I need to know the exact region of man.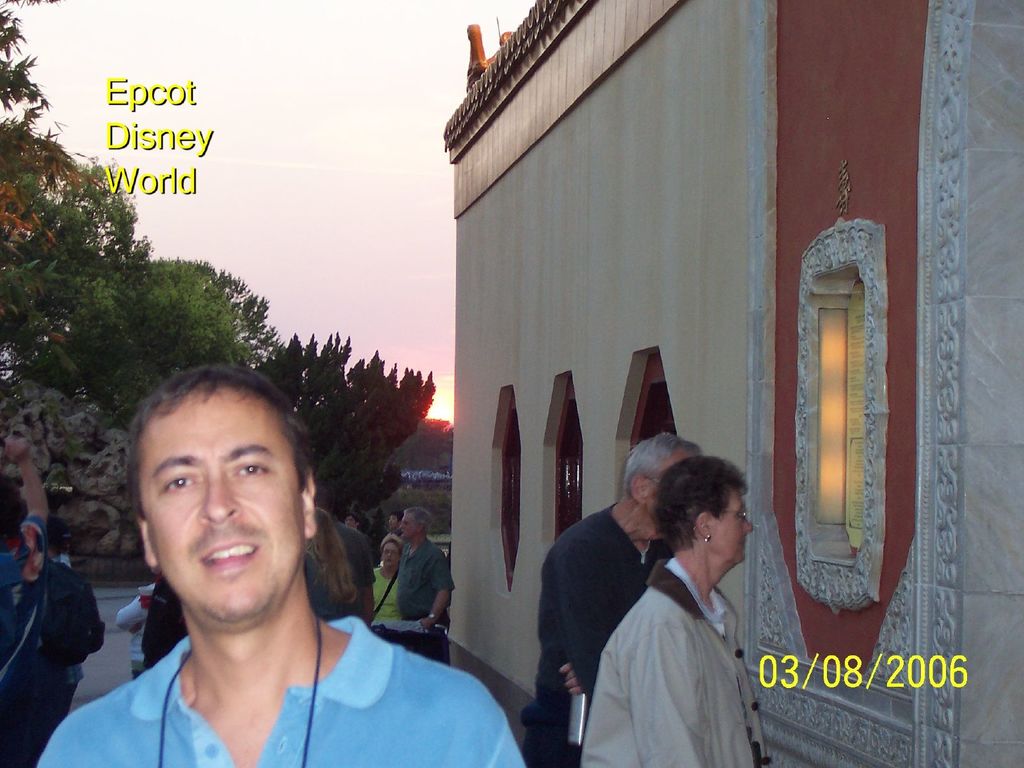
Region: select_region(398, 508, 458, 662).
